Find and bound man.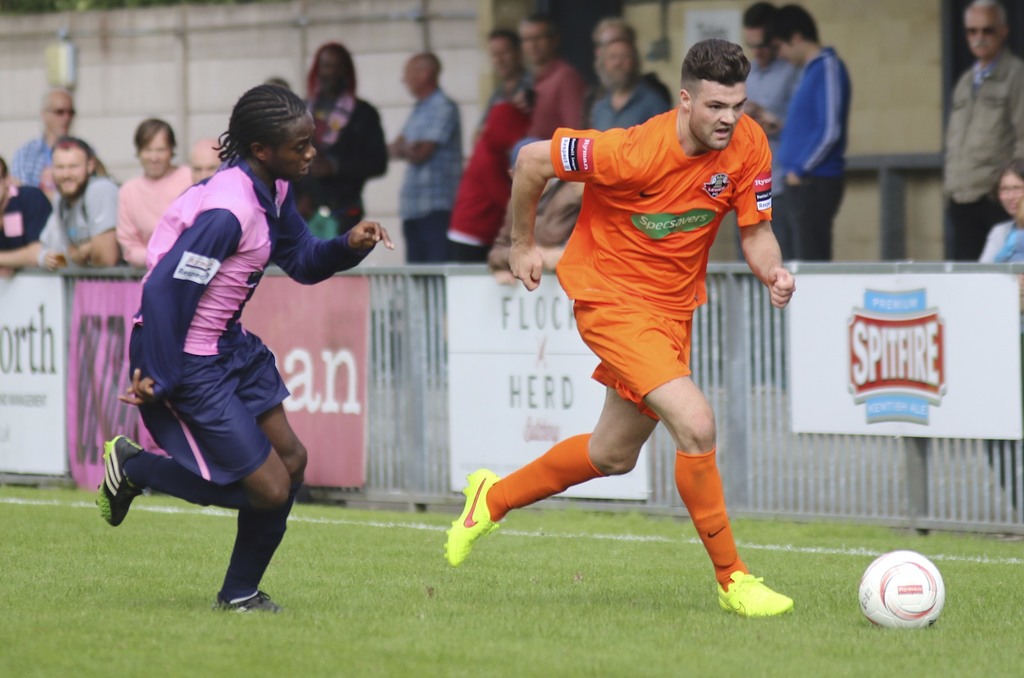
Bound: {"left": 735, "top": 0, "right": 799, "bottom": 268}.
